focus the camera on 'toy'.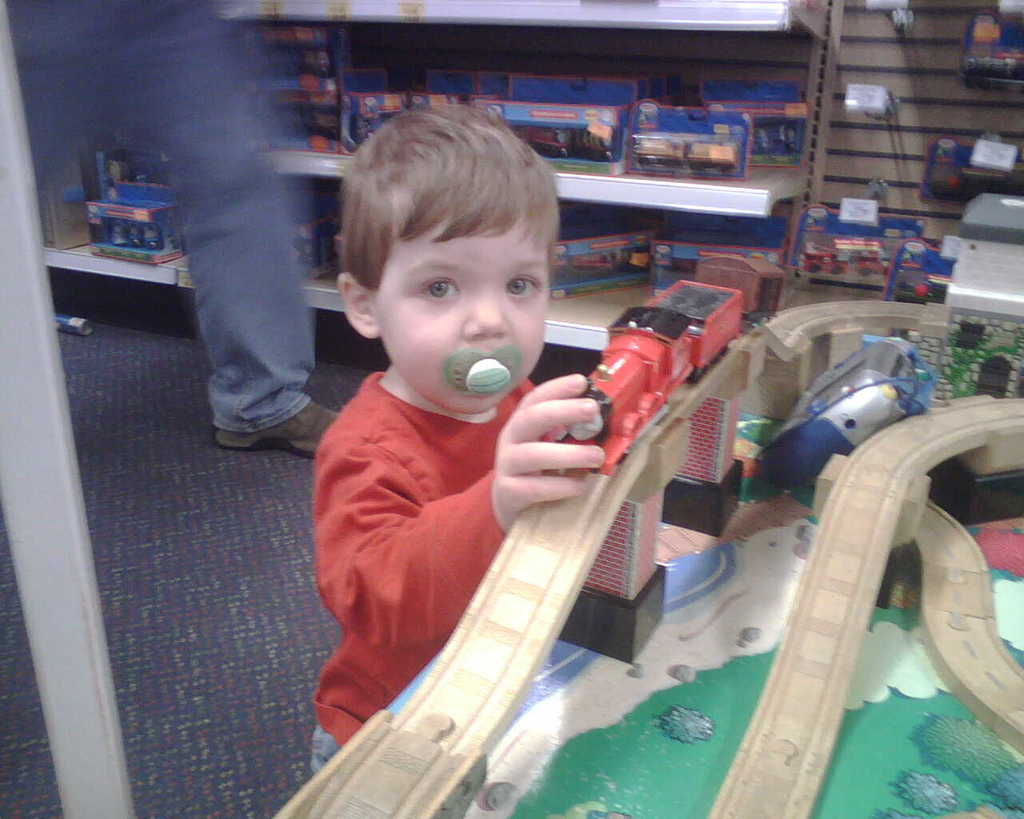
Focus region: bbox=[917, 126, 1022, 212].
